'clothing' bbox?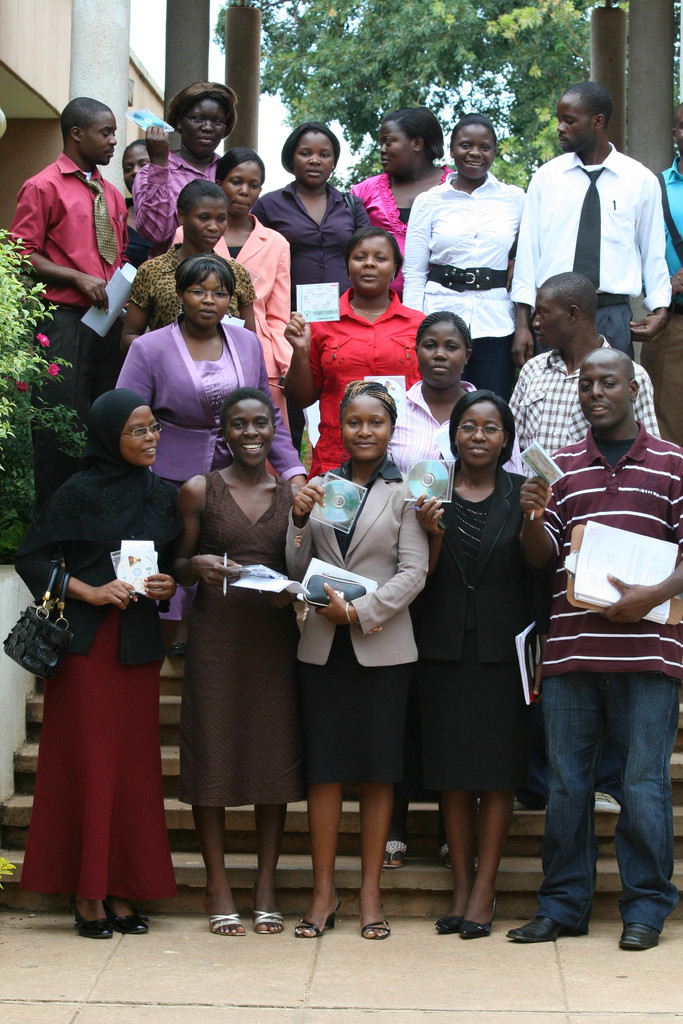
[281, 456, 429, 791]
